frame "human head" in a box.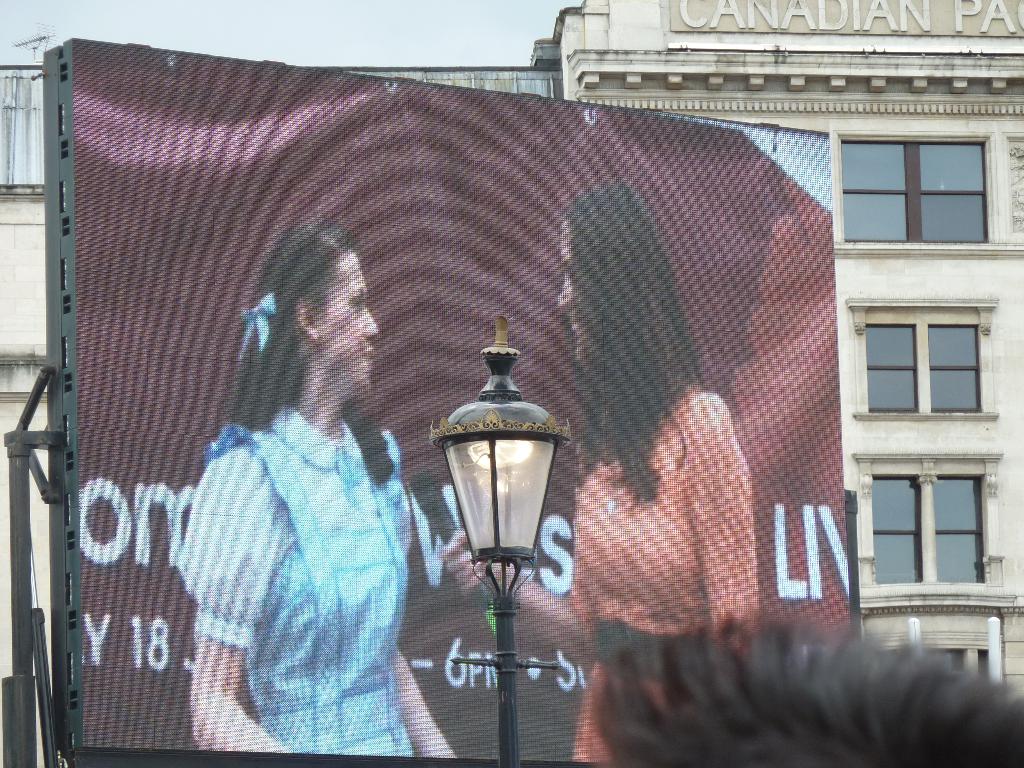
rect(223, 244, 393, 442).
